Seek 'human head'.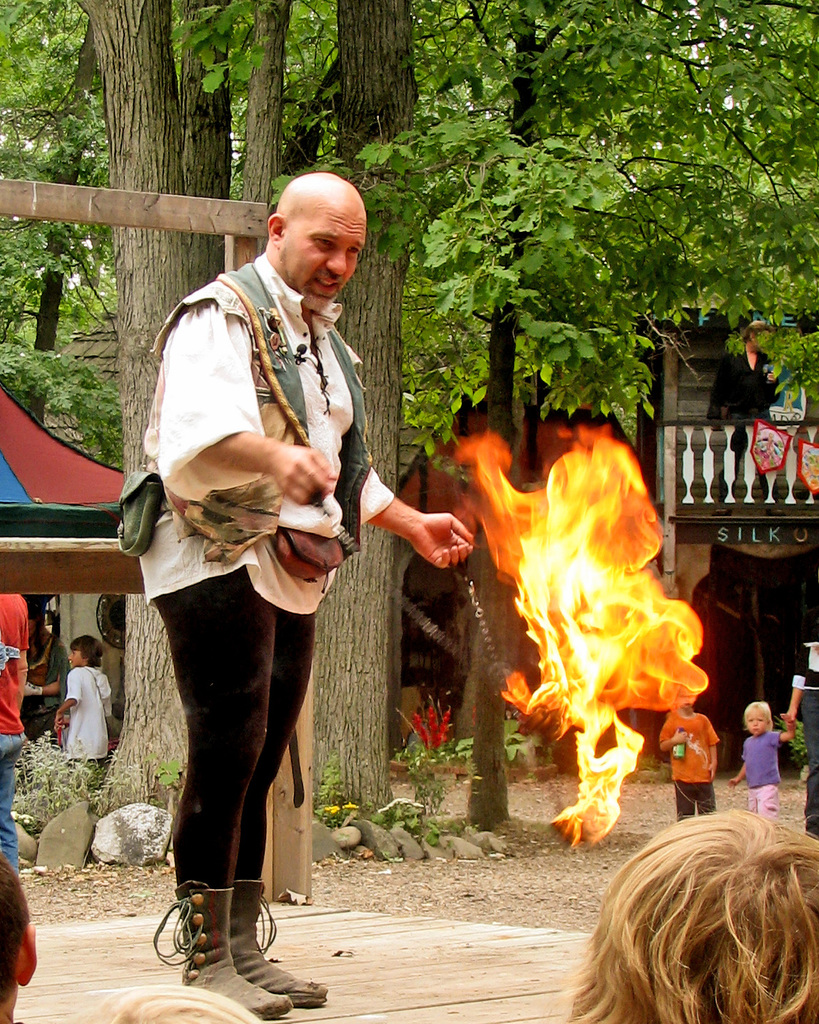
detection(68, 639, 103, 666).
